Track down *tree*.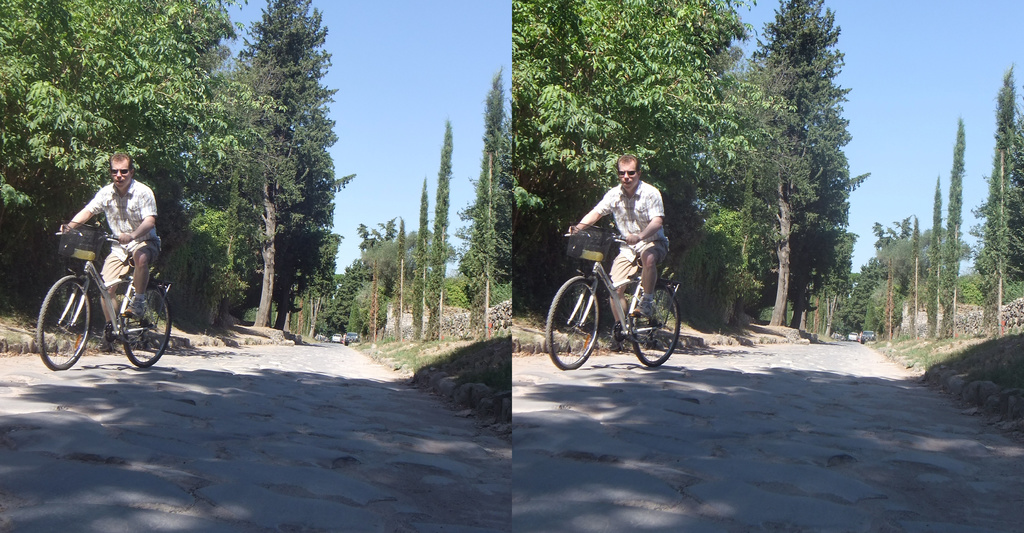
Tracked to (x1=927, y1=189, x2=950, y2=356).
